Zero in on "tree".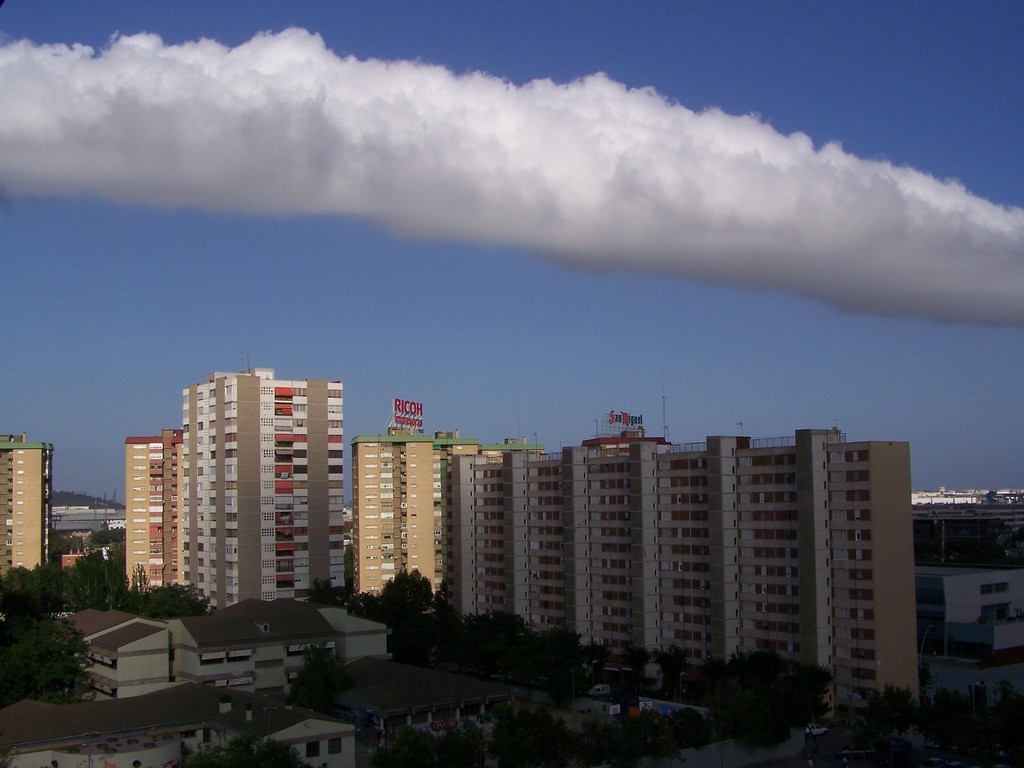
Zeroed in: bbox(6, 573, 83, 705).
